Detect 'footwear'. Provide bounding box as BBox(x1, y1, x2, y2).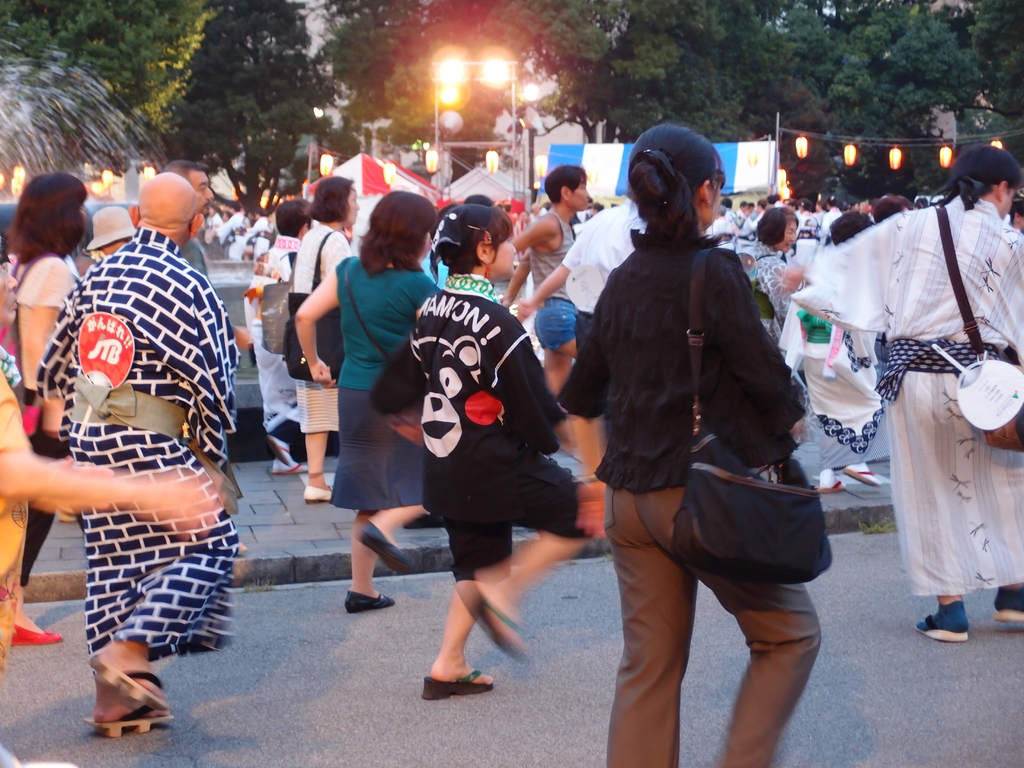
BBox(300, 485, 333, 508).
